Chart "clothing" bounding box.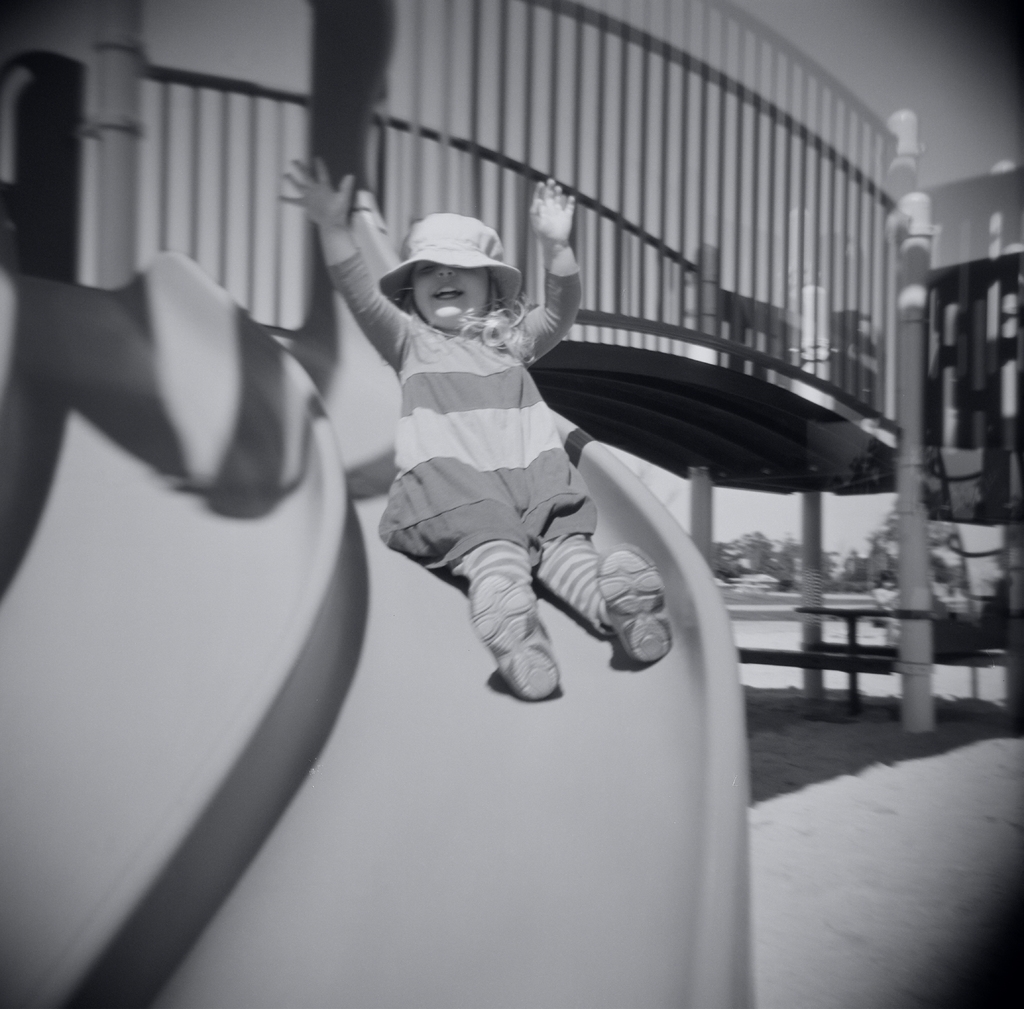
Charted: locate(470, 552, 644, 619).
